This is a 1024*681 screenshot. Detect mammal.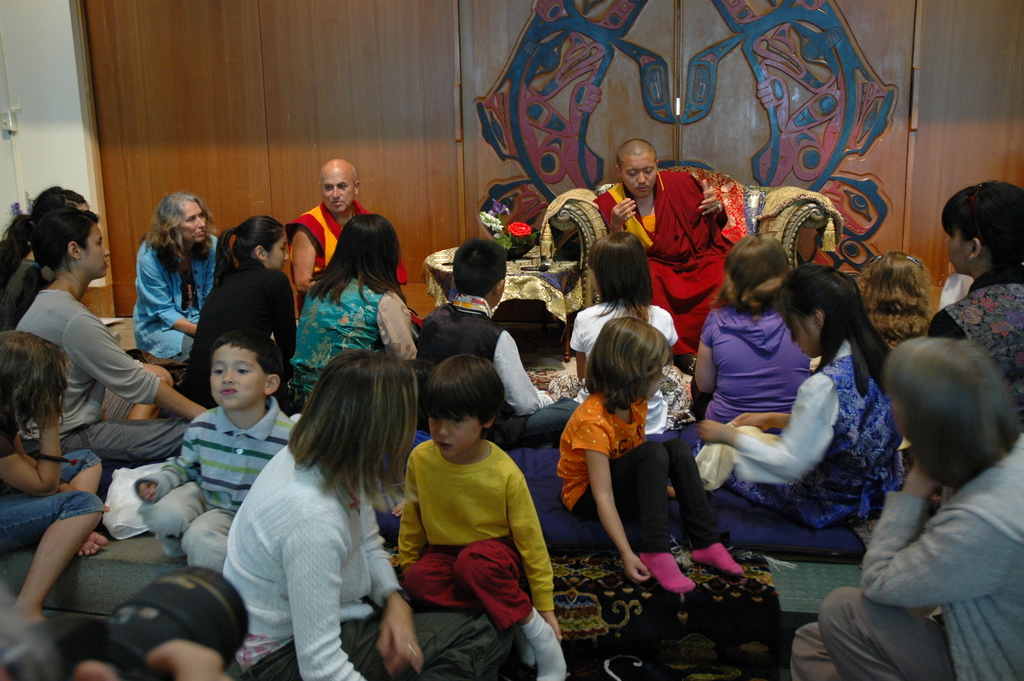
[700, 260, 900, 527].
